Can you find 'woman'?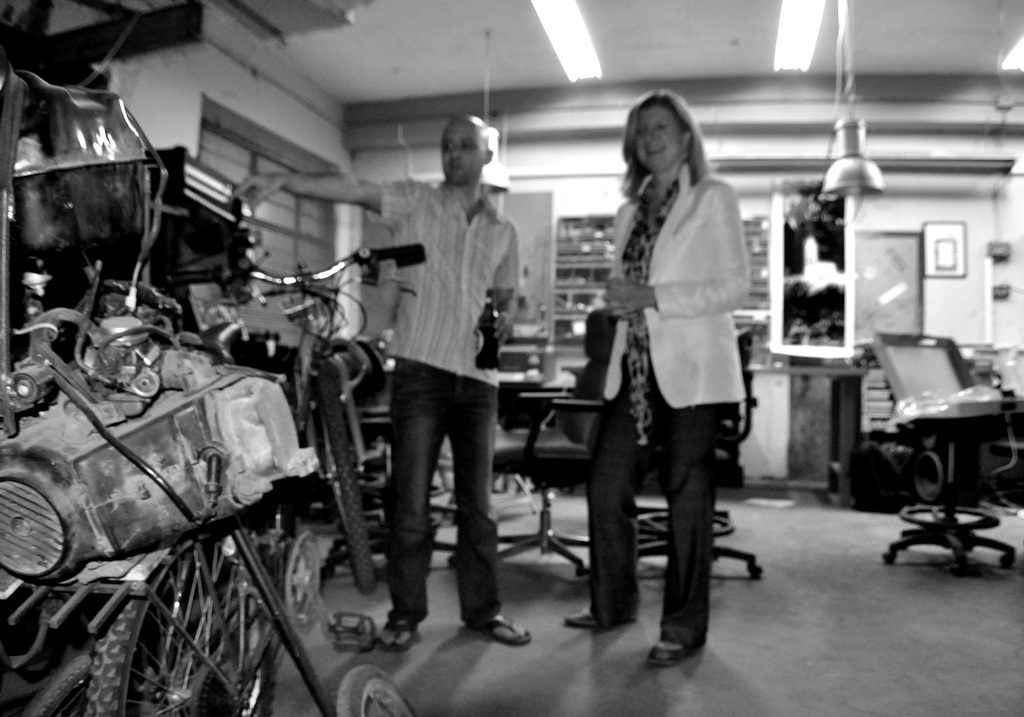
Yes, bounding box: box(580, 85, 769, 656).
